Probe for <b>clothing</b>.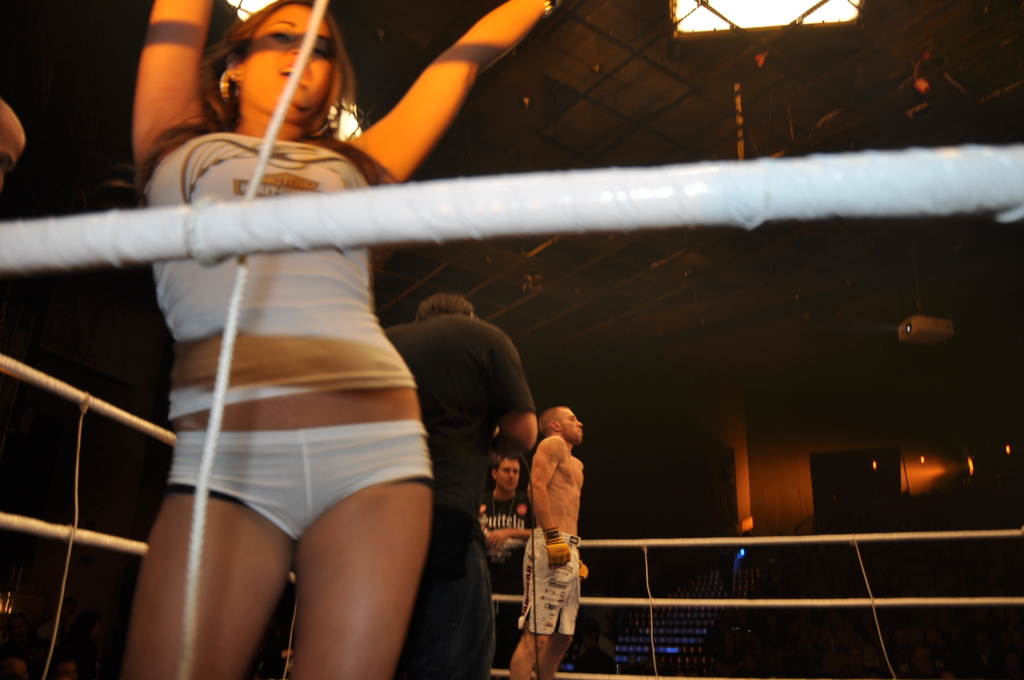
Probe result: [132, 111, 445, 602].
